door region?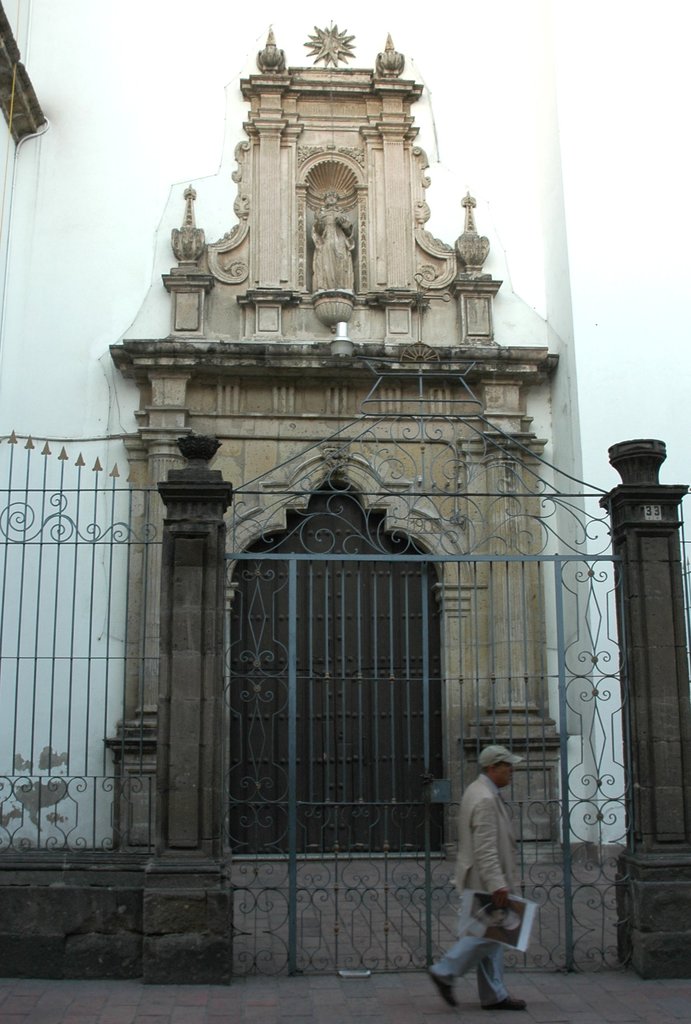
l=239, t=479, r=454, b=851
